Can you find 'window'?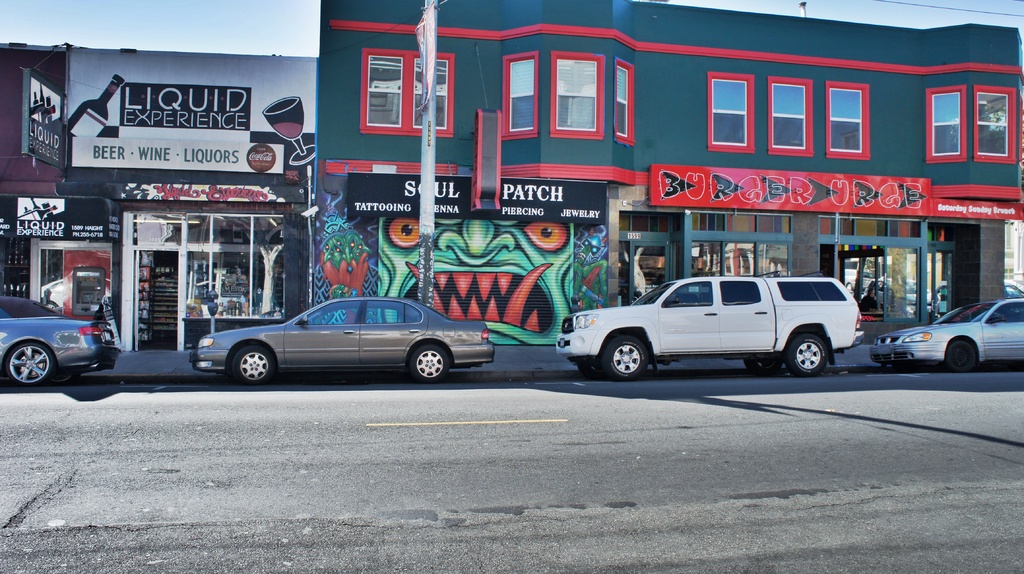
Yes, bounding box: <region>938, 69, 989, 166</region>.
